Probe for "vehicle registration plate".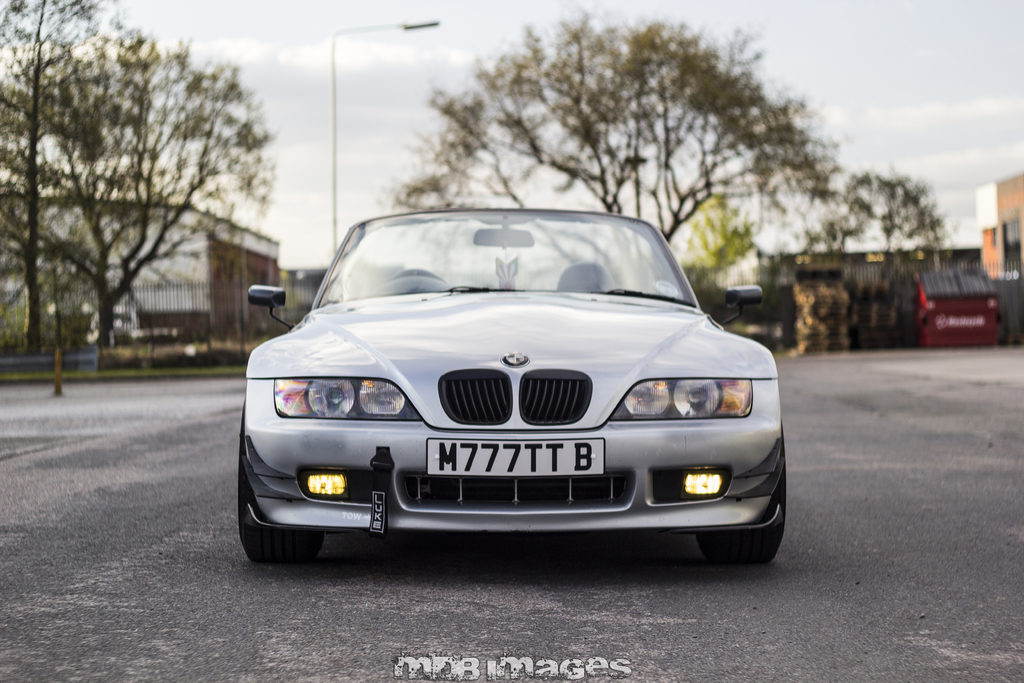
Probe result: (426, 440, 605, 479).
